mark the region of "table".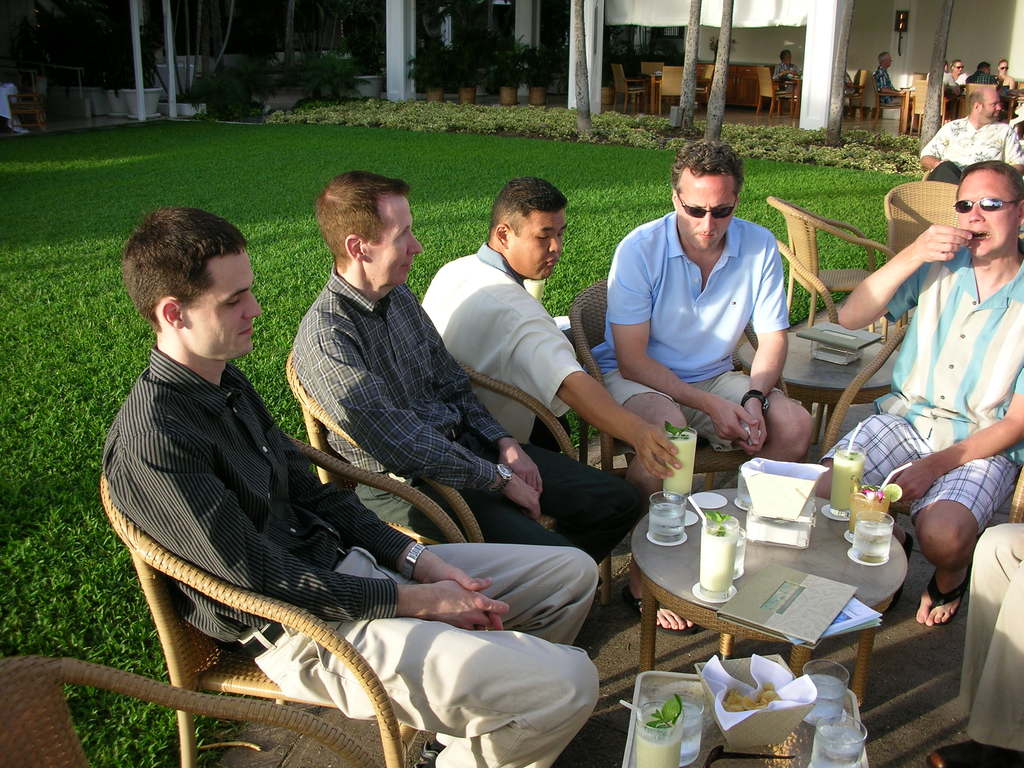
Region: 609/446/928/716.
